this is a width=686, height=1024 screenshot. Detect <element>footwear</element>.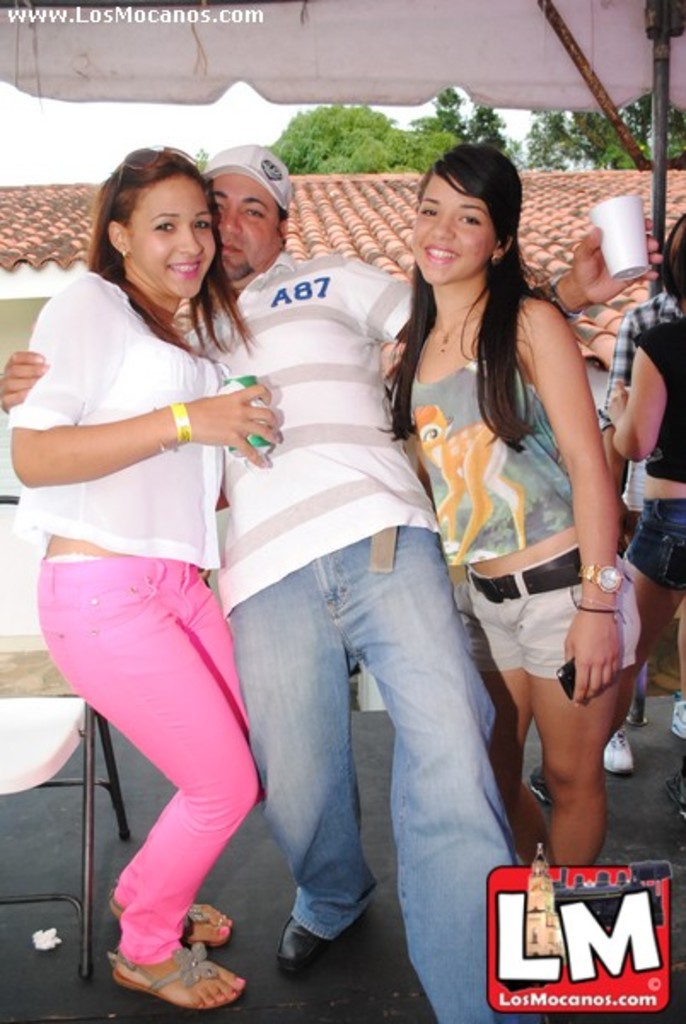
[x1=647, y1=621, x2=681, y2=686].
